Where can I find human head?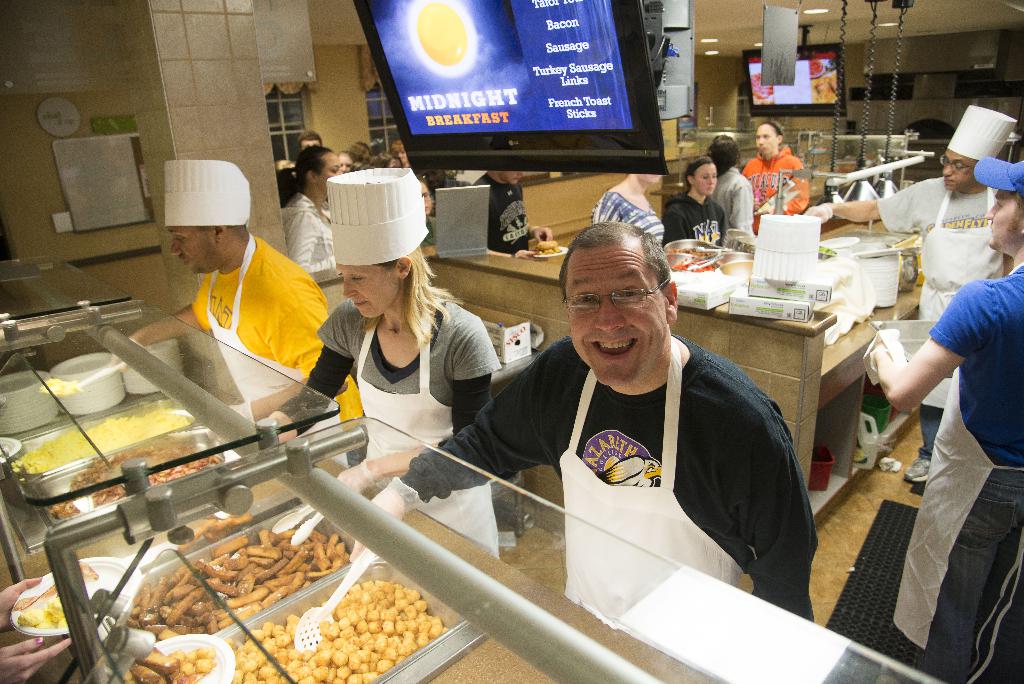
You can find it at 561, 211, 692, 380.
